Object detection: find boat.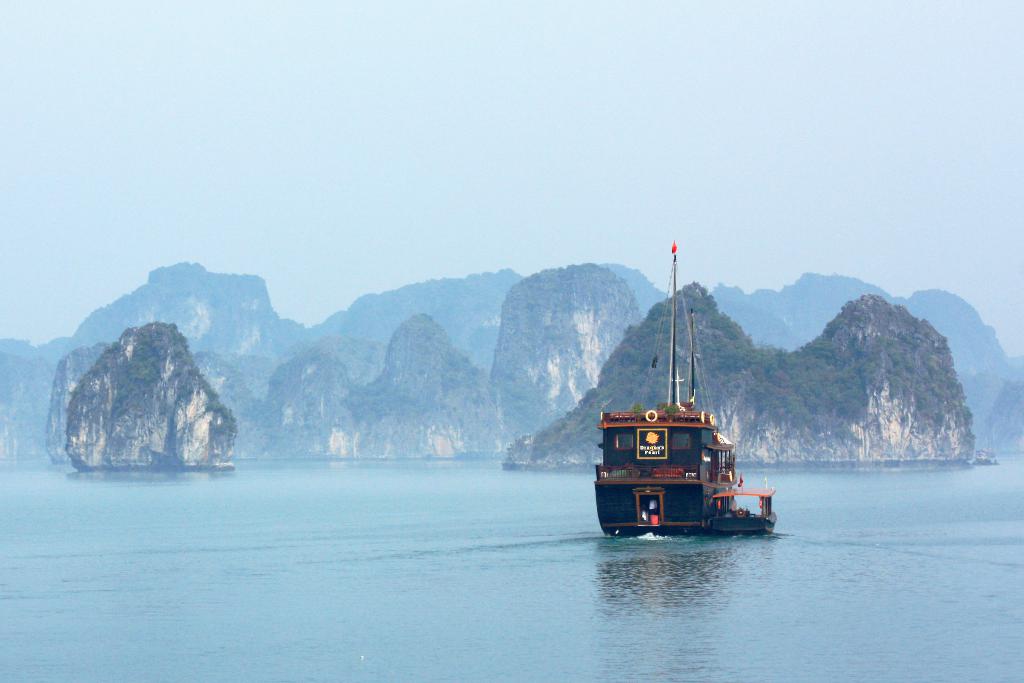
(left=588, top=247, right=788, bottom=559).
